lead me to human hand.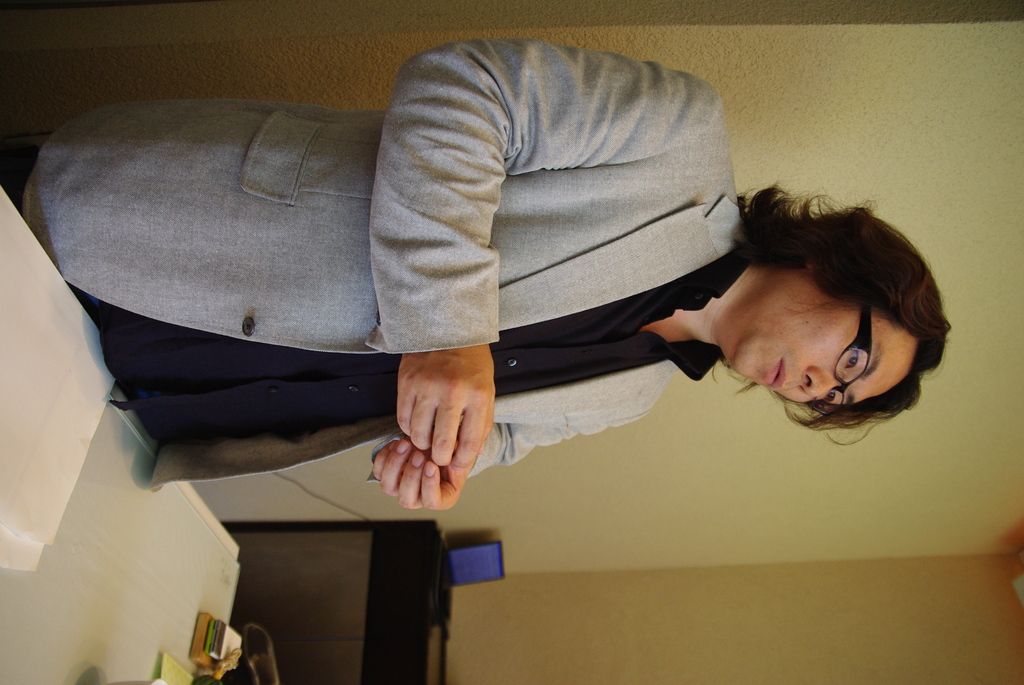
Lead to x1=373 y1=437 x2=476 y2=513.
